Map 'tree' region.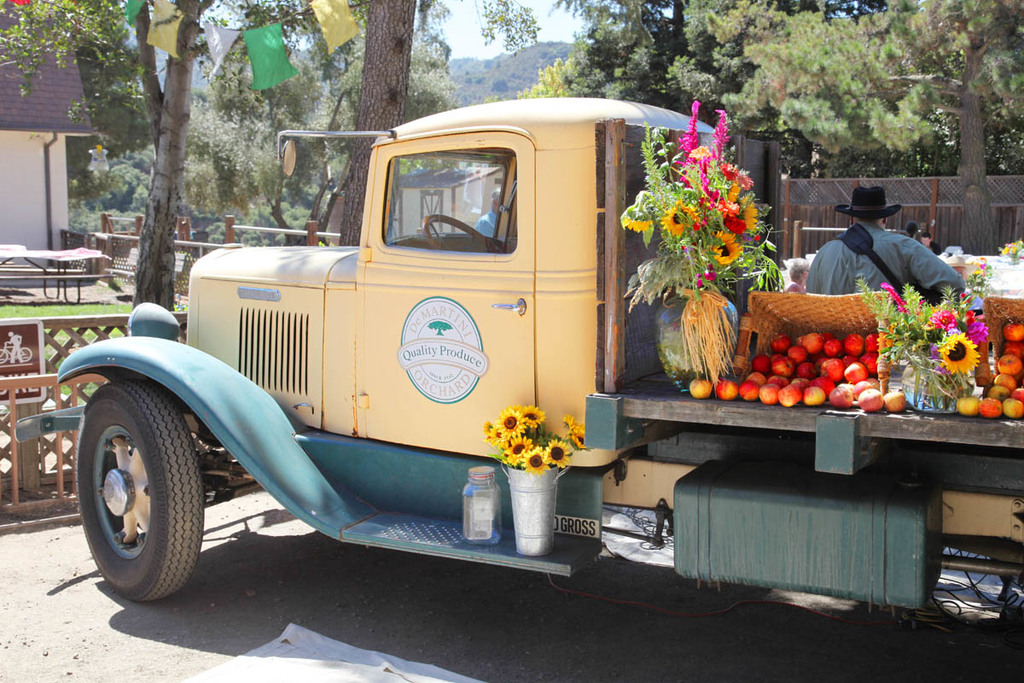
Mapped to pyautogui.locateOnScreen(293, 0, 540, 246).
